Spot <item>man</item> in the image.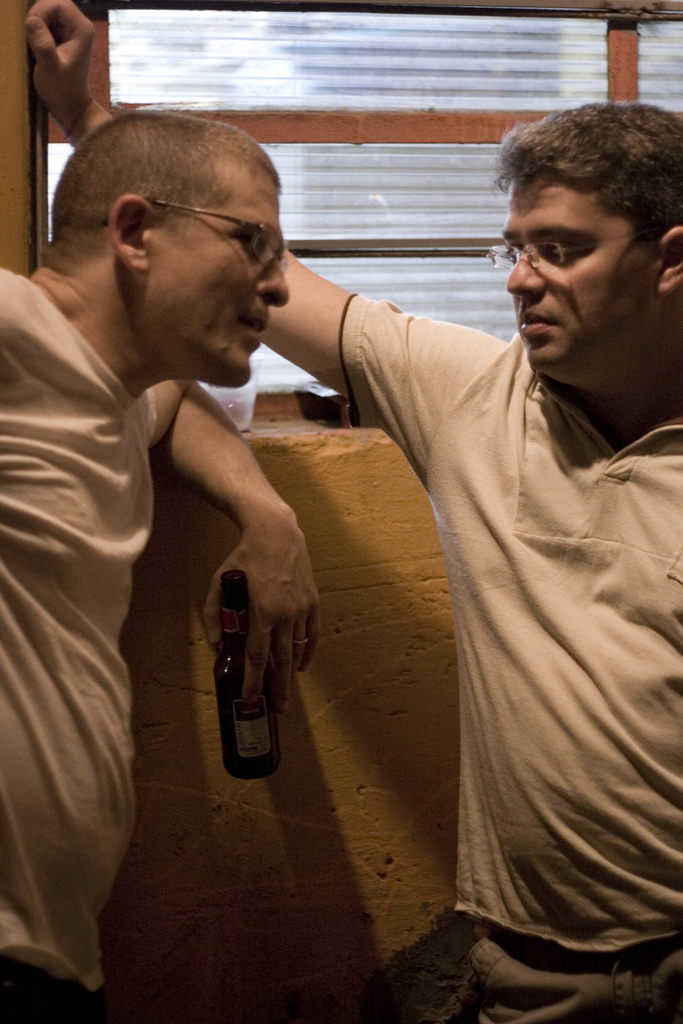
<item>man</item> found at 24:0:682:1023.
